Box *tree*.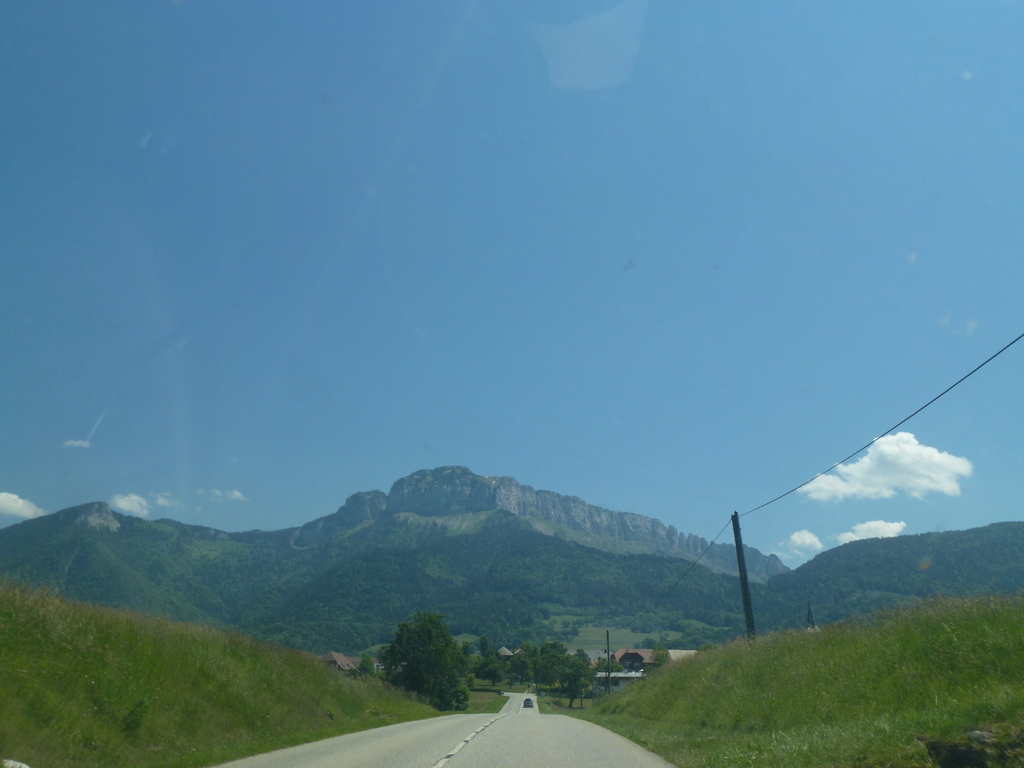
555,648,599,702.
